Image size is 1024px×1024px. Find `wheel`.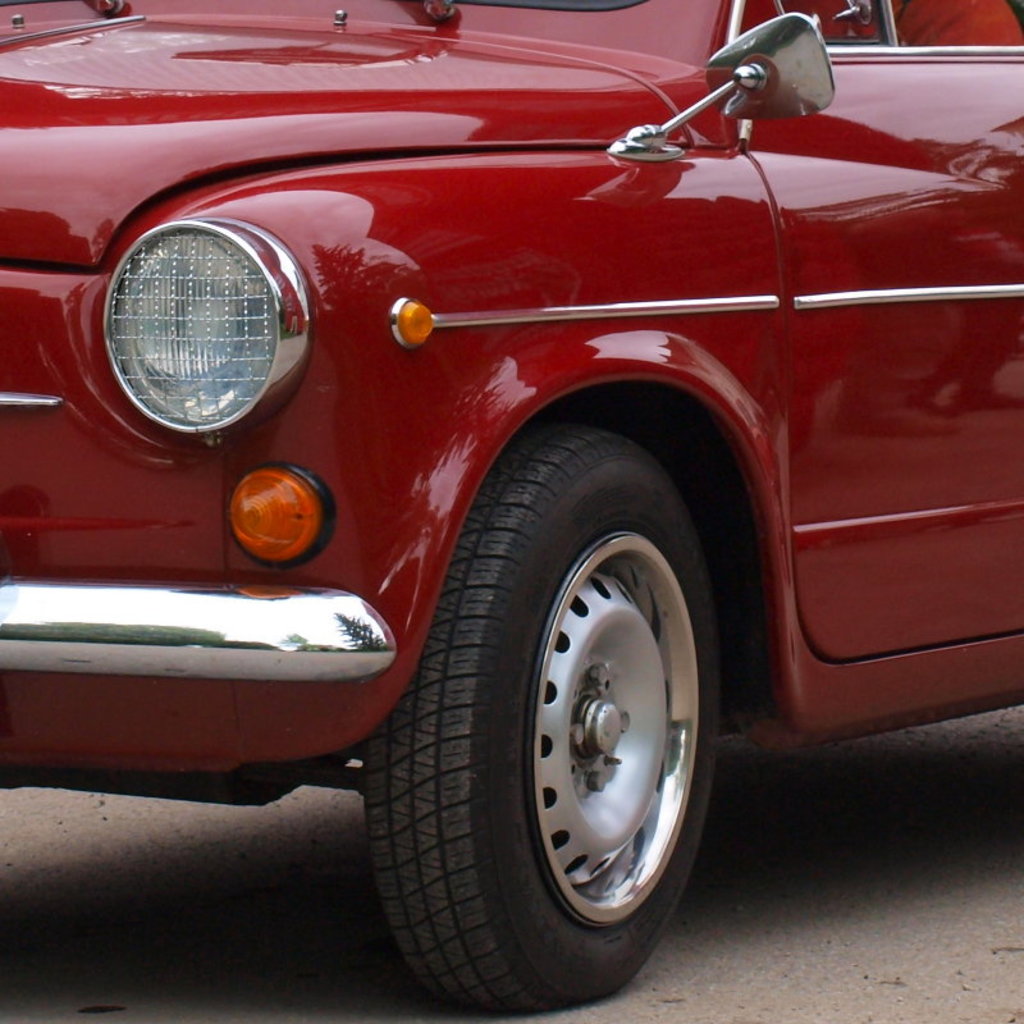
(left=389, top=425, right=741, bottom=992).
